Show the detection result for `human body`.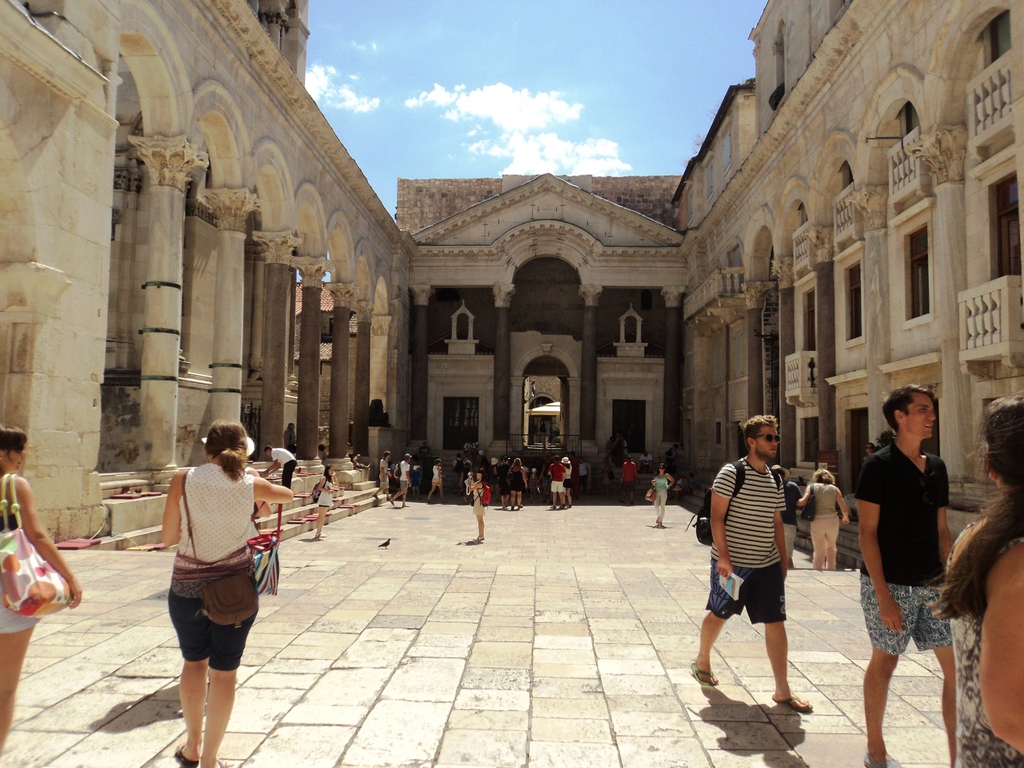
left=650, top=474, right=676, bottom=531.
